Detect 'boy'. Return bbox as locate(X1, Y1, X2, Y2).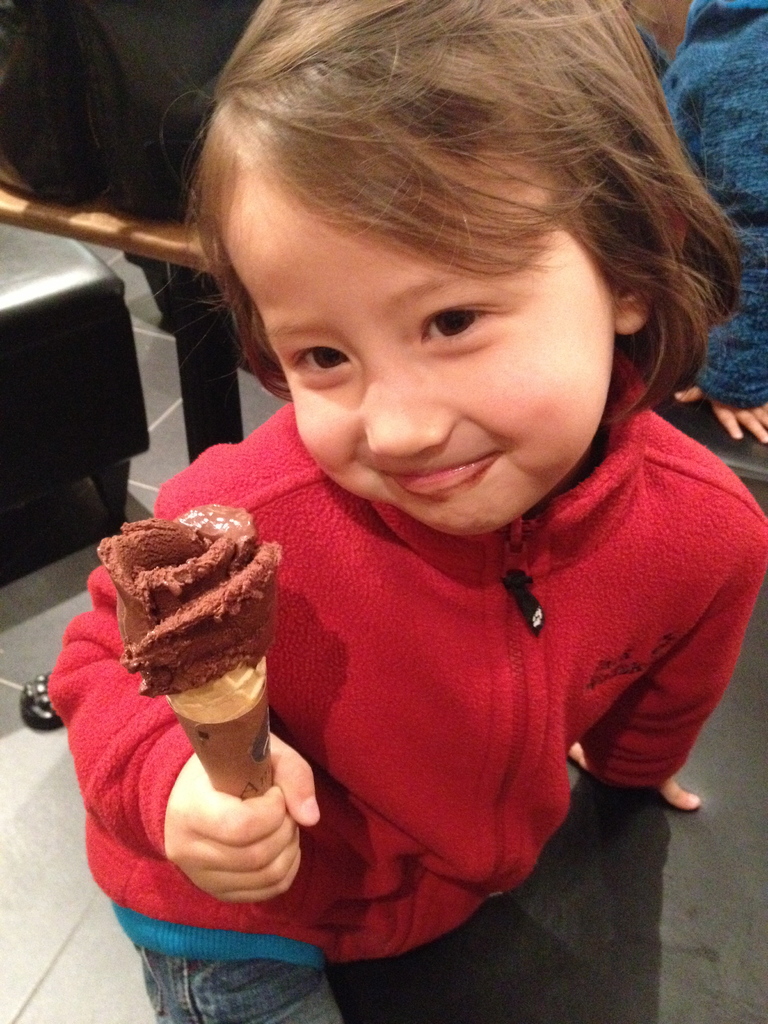
locate(47, 0, 767, 1023).
